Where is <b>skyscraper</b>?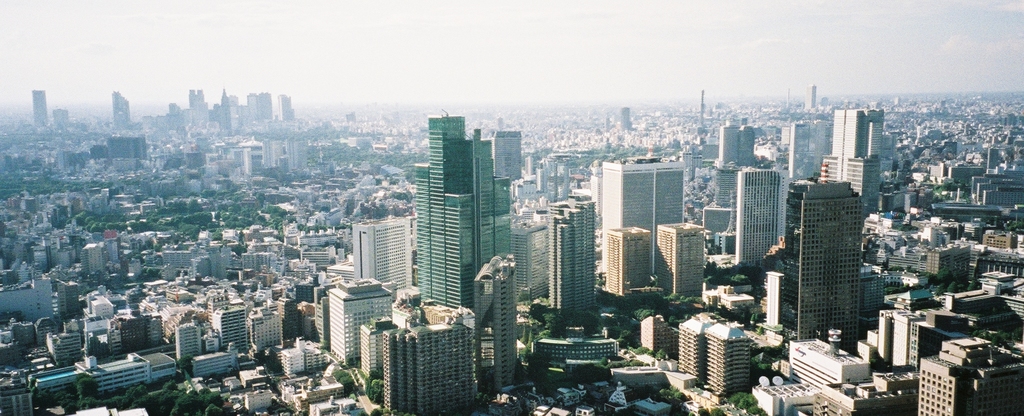
<region>30, 89, 50, 130</region>.
